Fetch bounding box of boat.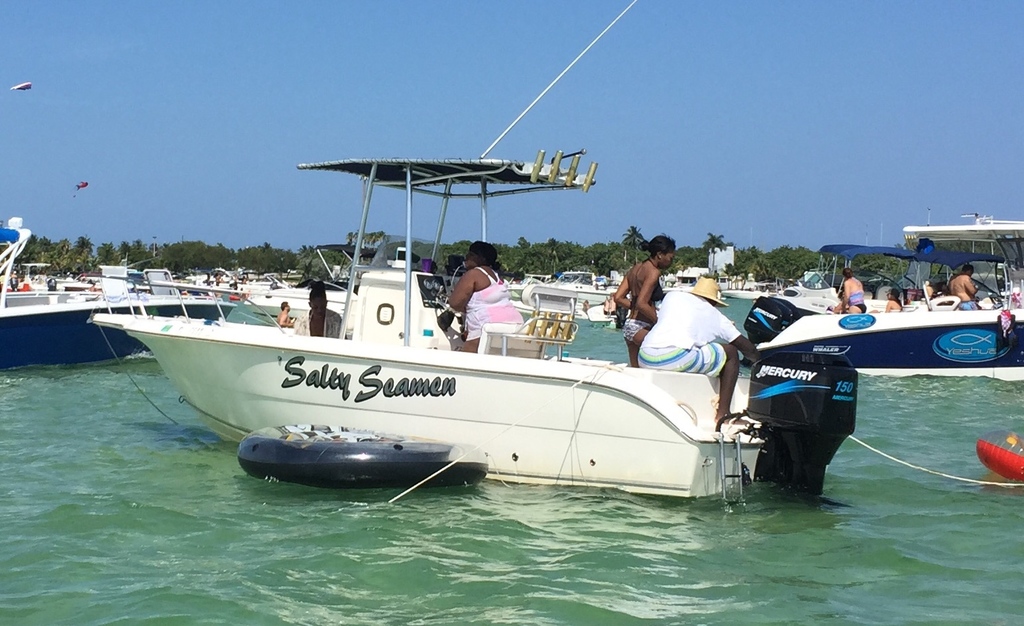
Bbox: 750, 253, 1023, 373.
